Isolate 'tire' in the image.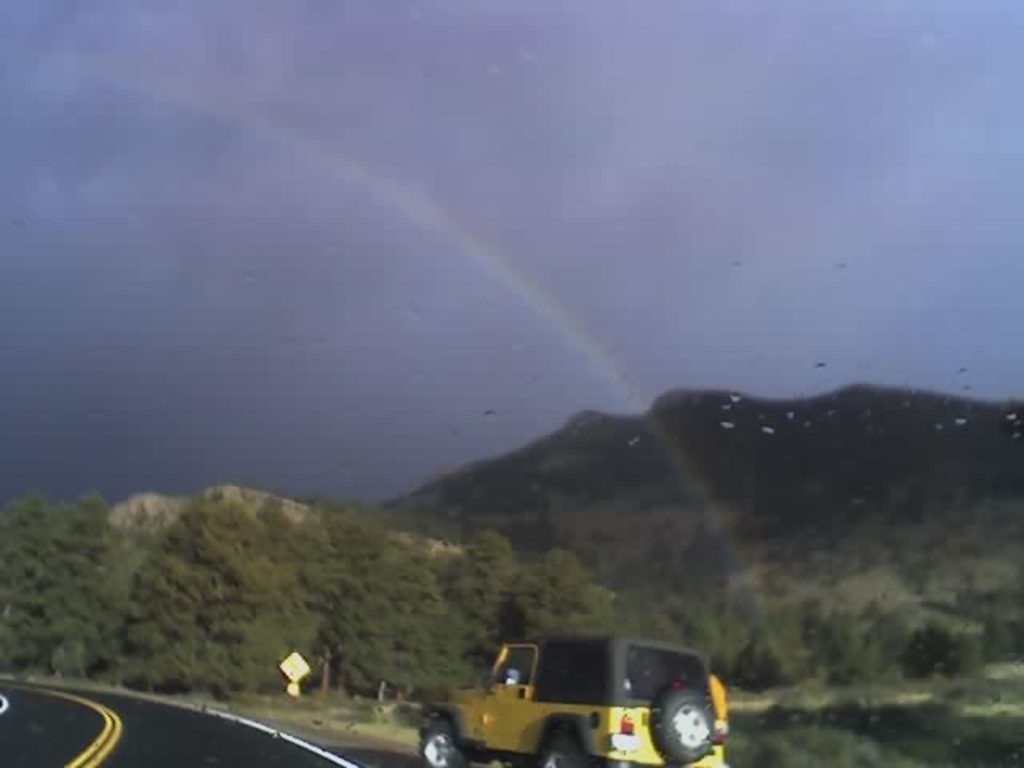
Isolated region: pyautogui.locateOnScreen(643, 688, 720, 766).
